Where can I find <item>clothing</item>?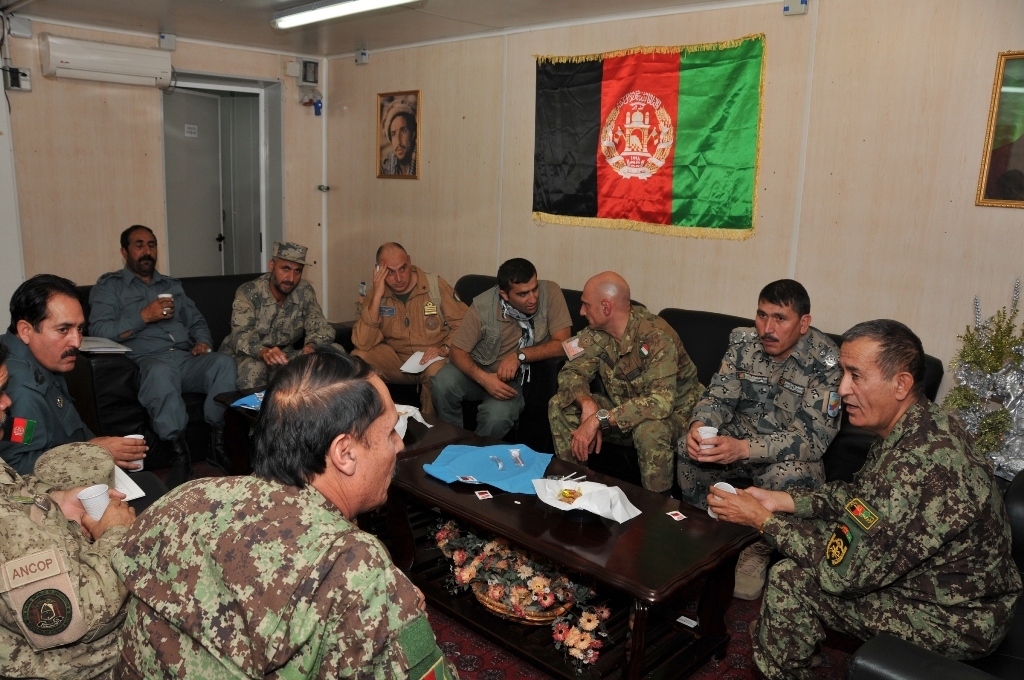
You can find it at Rect(672, 325, 839, 514).
